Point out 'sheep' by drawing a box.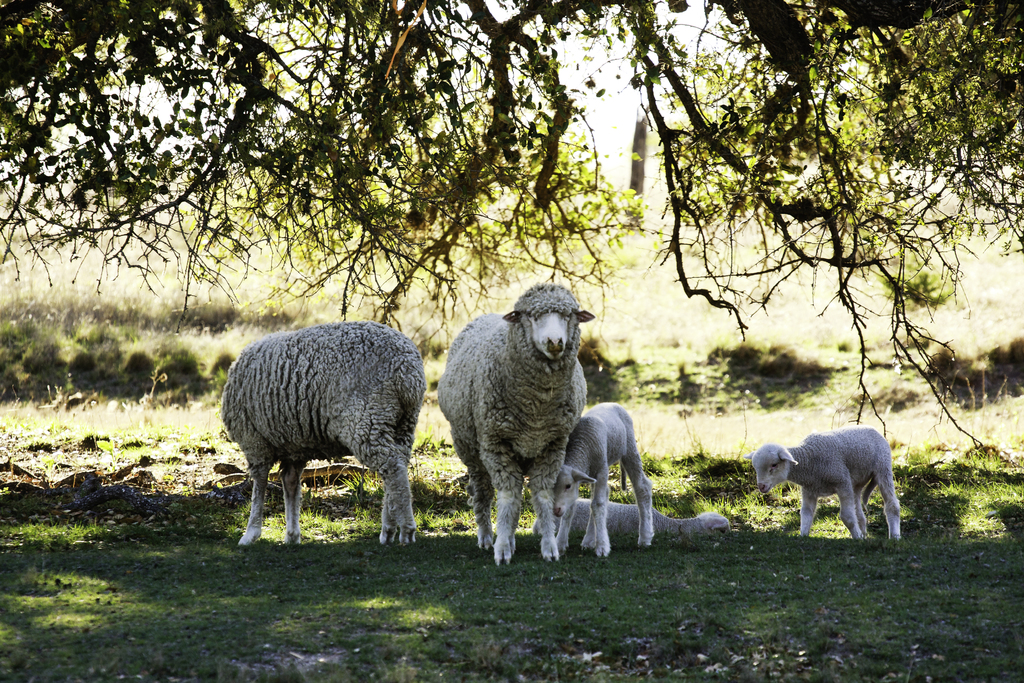
<bbox>221, 321, 420, 546</bbox>.
